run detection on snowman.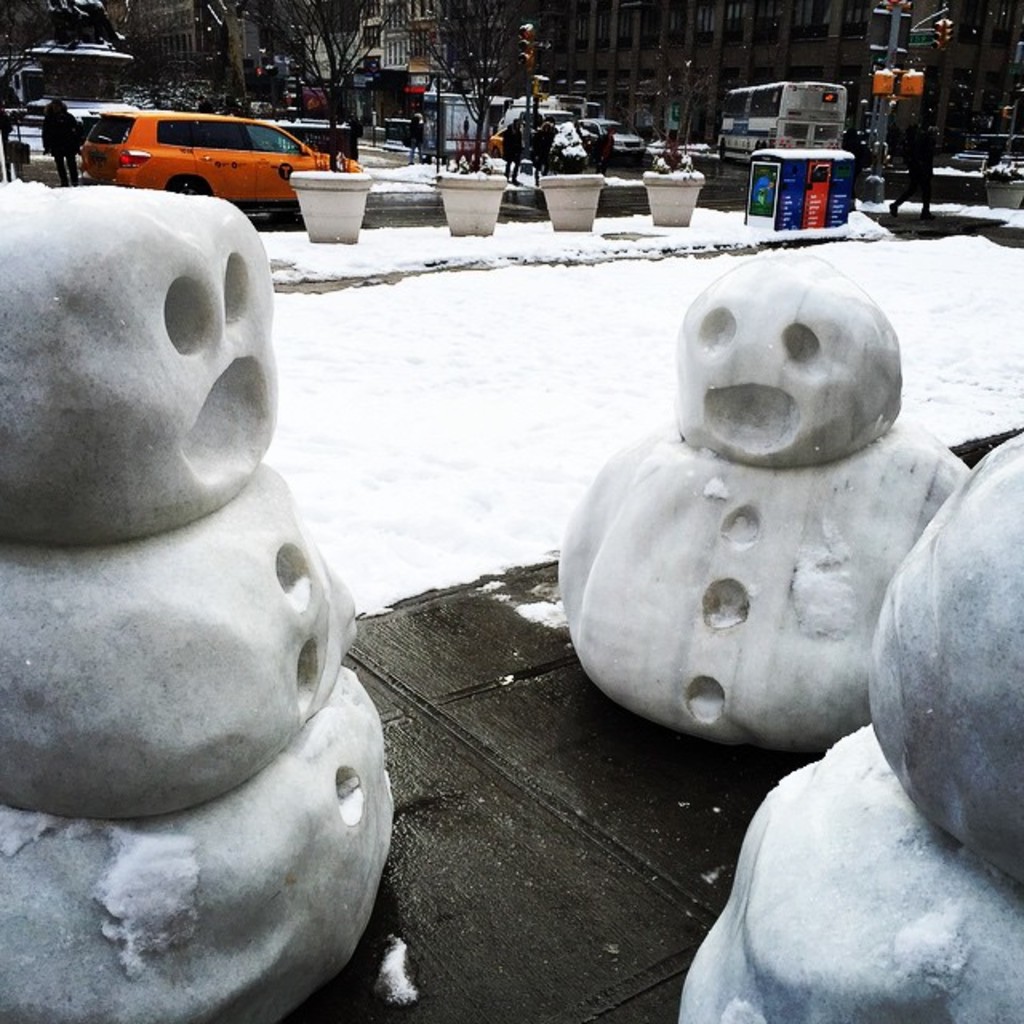
Result: (557, 246, 978, 757).
